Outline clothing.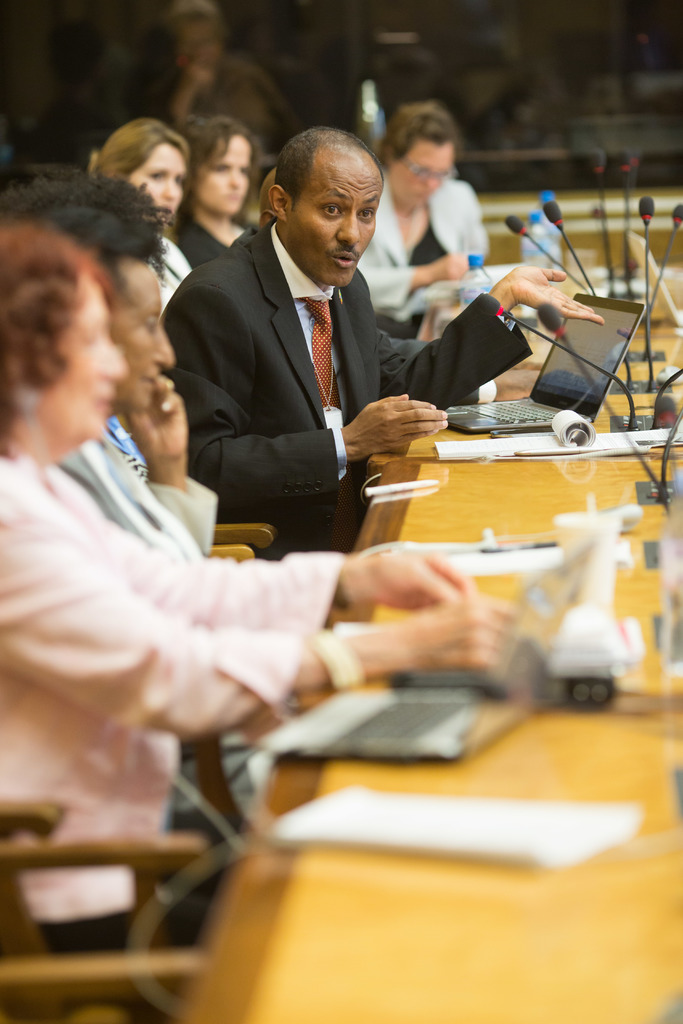
Outline: <box>145,63,306,151</box>.
